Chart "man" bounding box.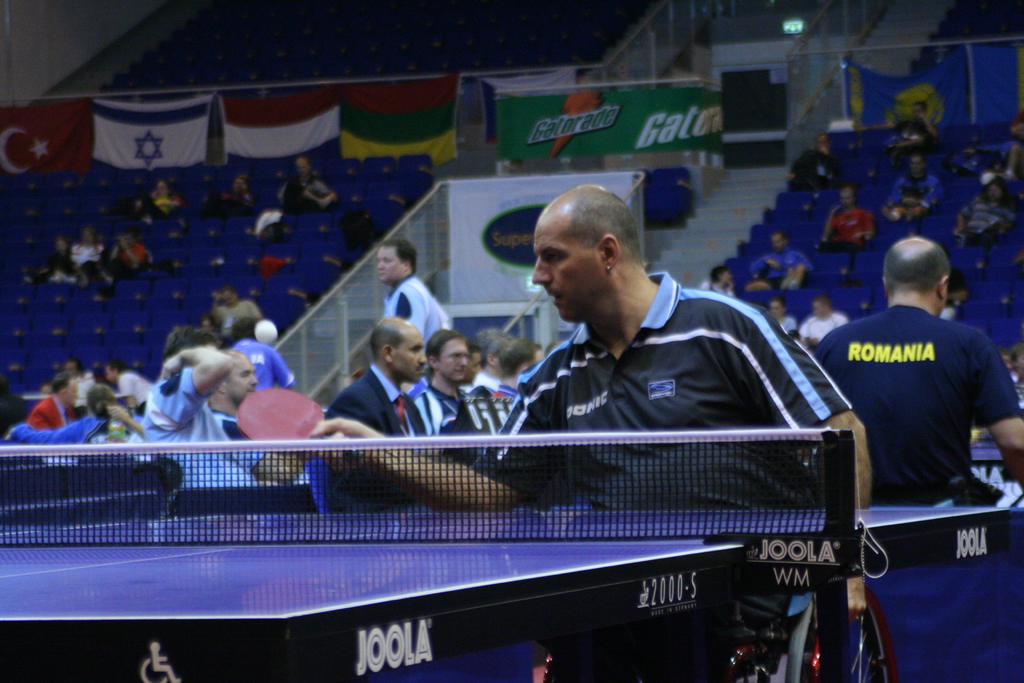
Charted: box(889, 163, 943, 205).
